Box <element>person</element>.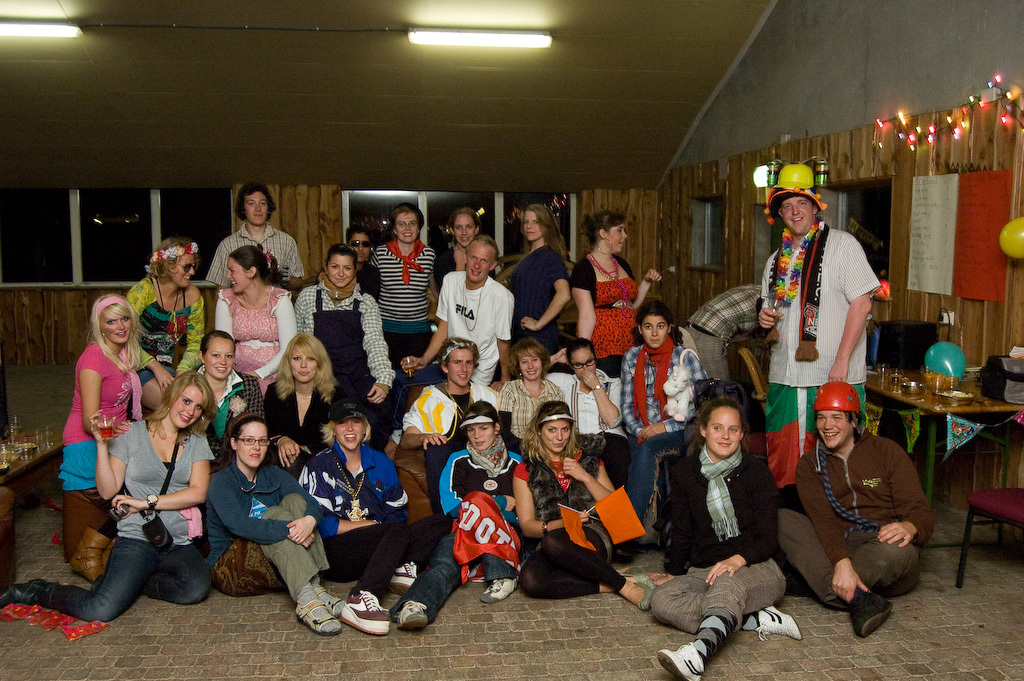
265,333,344,472.
